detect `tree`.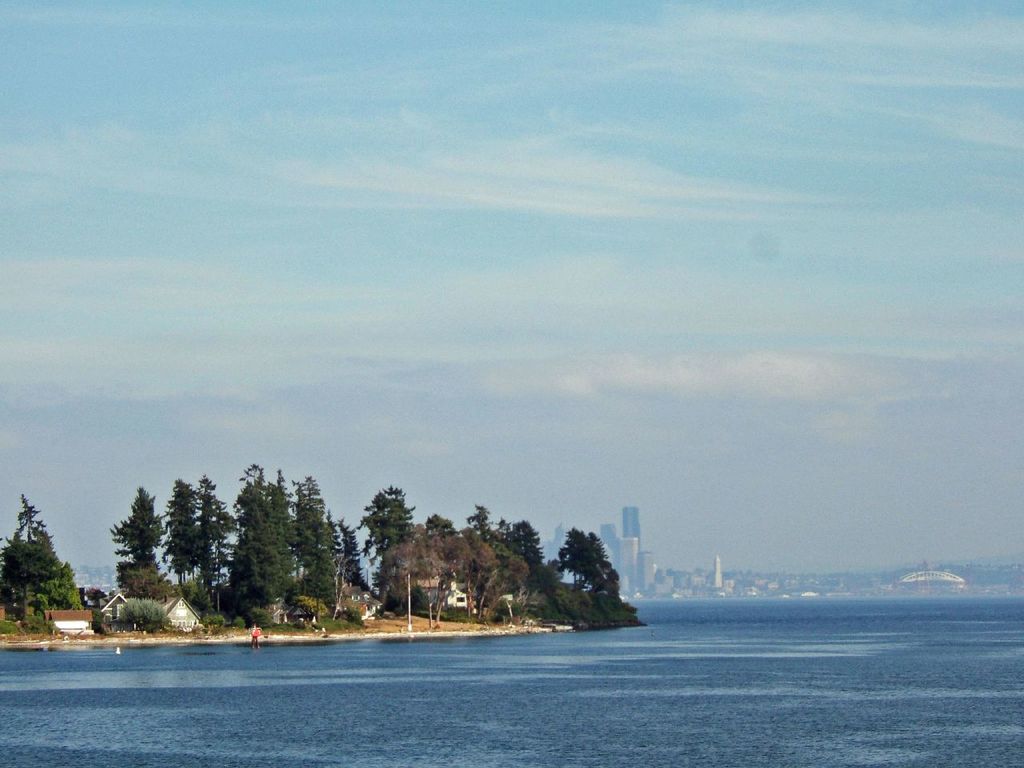
Detected at BBox(112, 482, 164, 566).
